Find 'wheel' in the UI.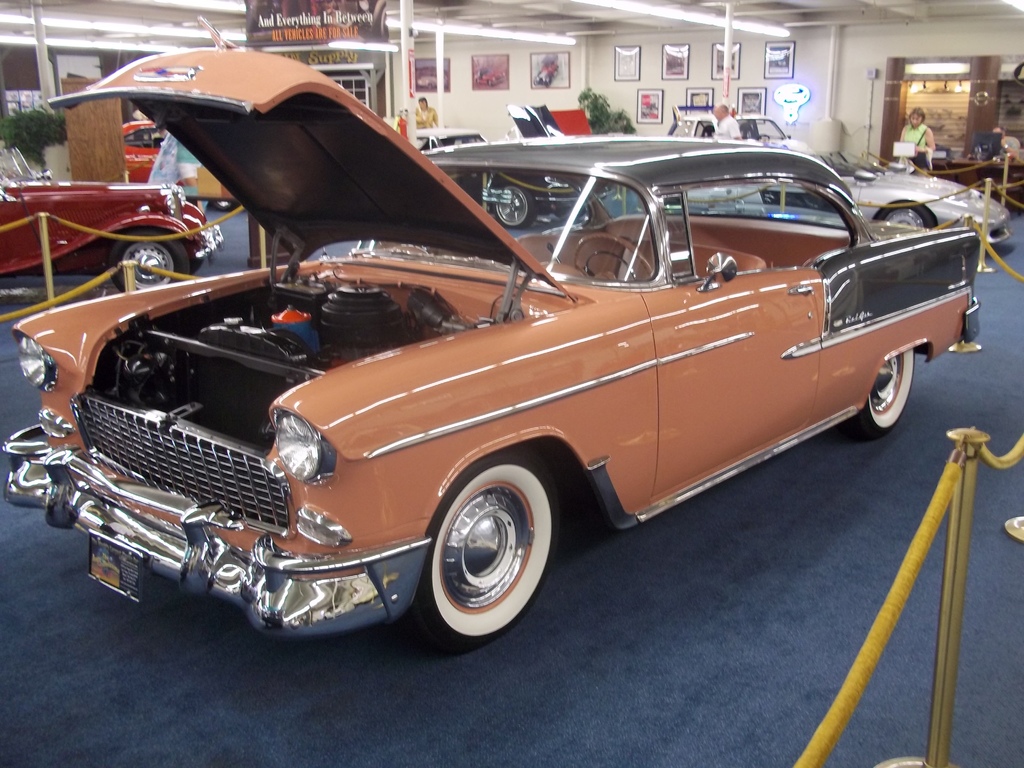
UI element at <region>575, 233, 650, 280</region>.
